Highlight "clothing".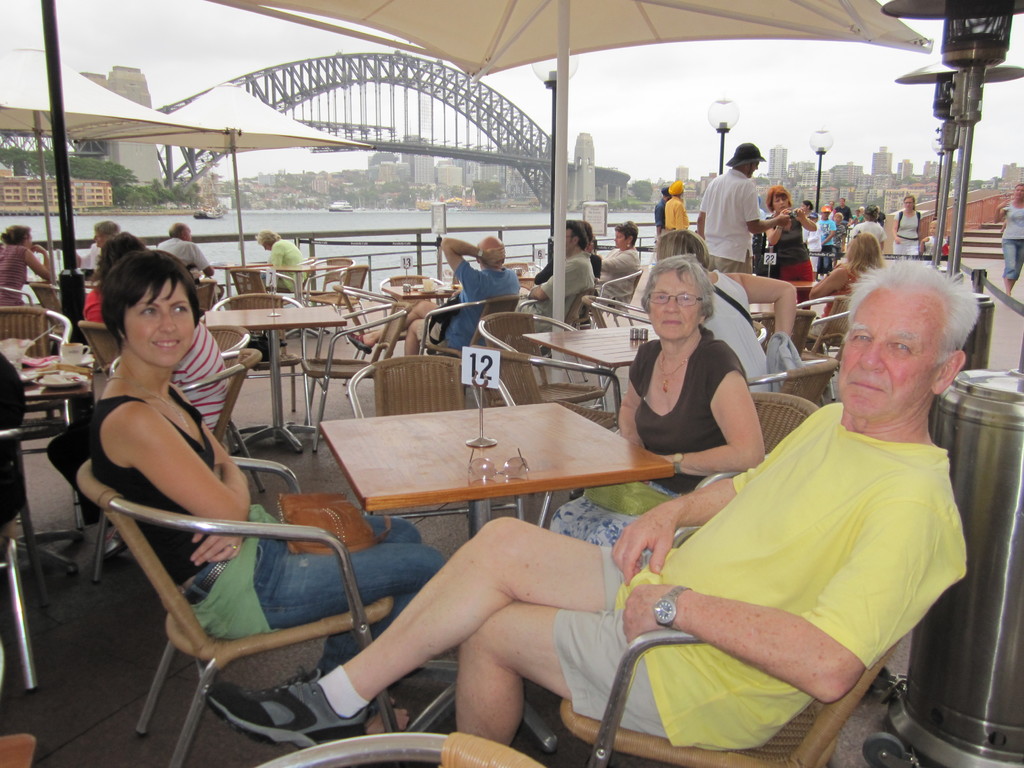
Highlighted region: x1=667, y1=196, x2=693, y2=230.
